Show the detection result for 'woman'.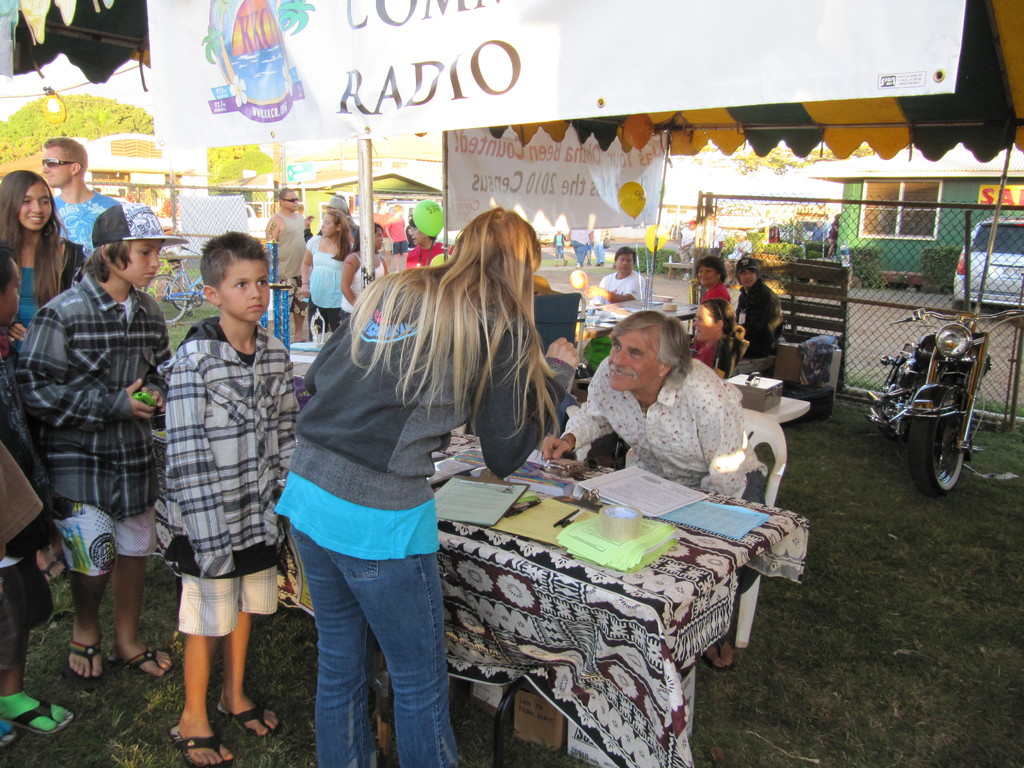
[left=299, top=211, right=358, bottom=351].
